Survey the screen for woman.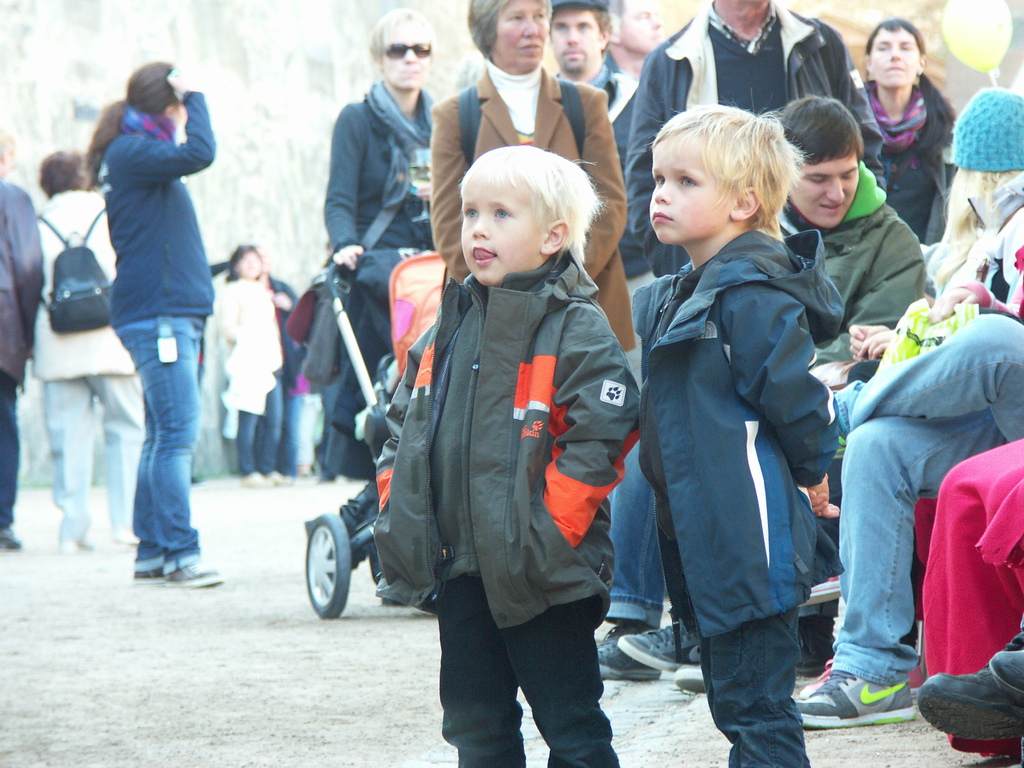
Survey found: locate(79, 58, 226, 583).
